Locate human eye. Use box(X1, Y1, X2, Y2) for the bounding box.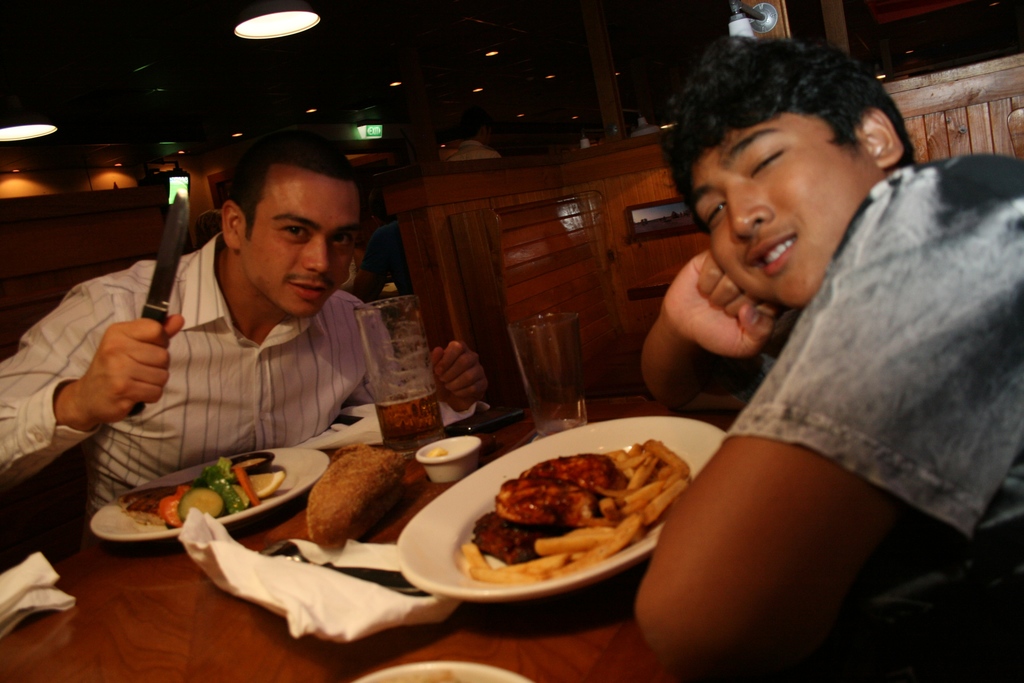
box(331, 236, 356, 250).
